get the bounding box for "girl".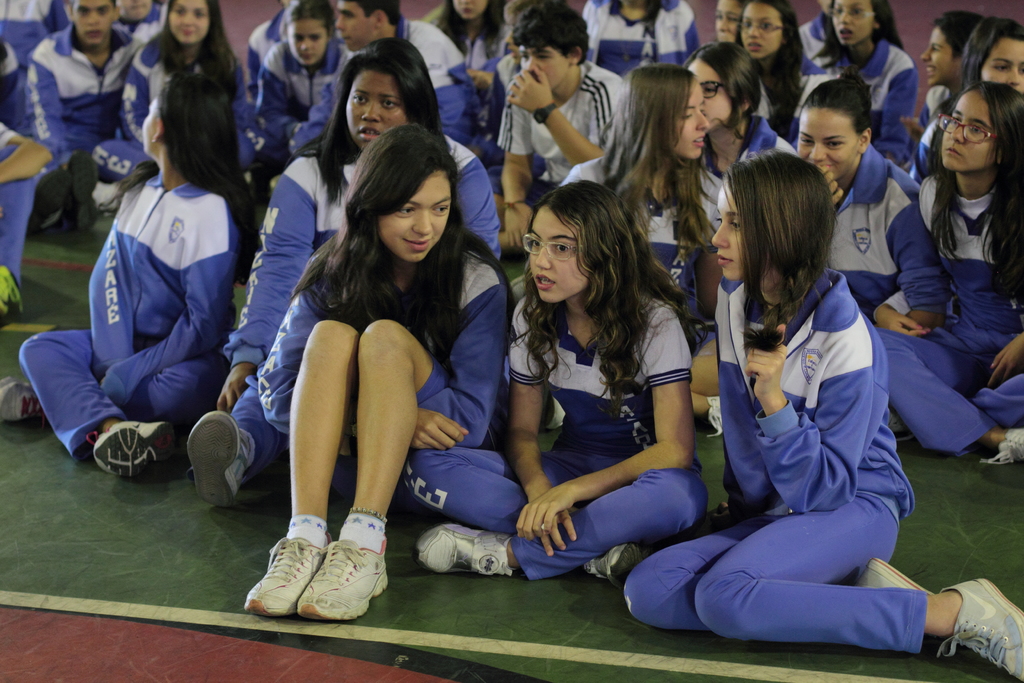
rect(399, 178, 708, 592).
